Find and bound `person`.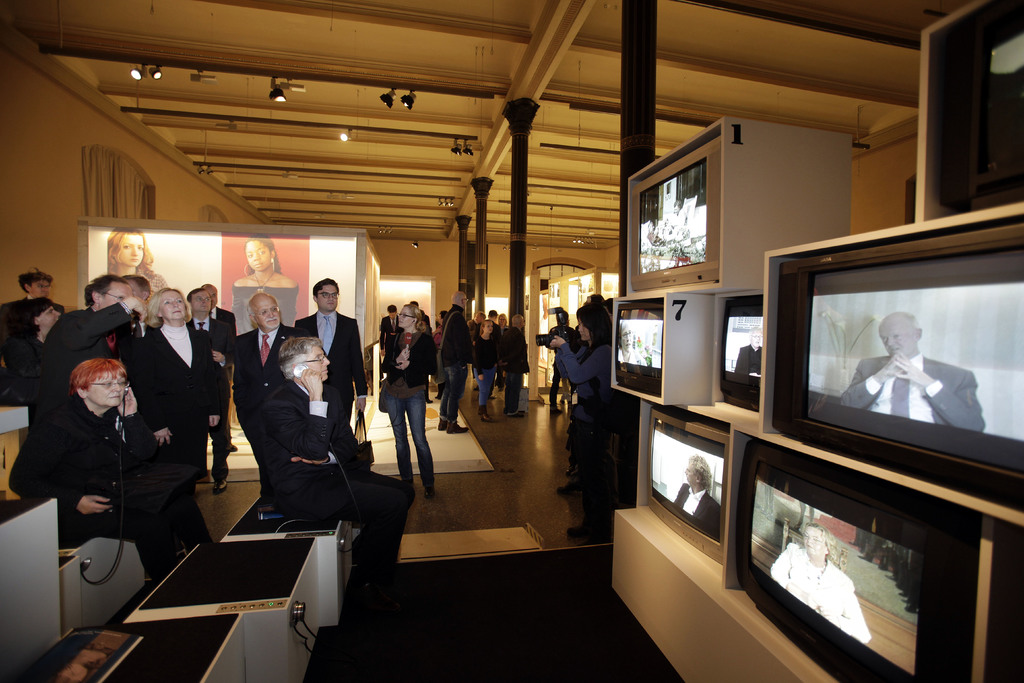
Bound: (837,308,990,434).
